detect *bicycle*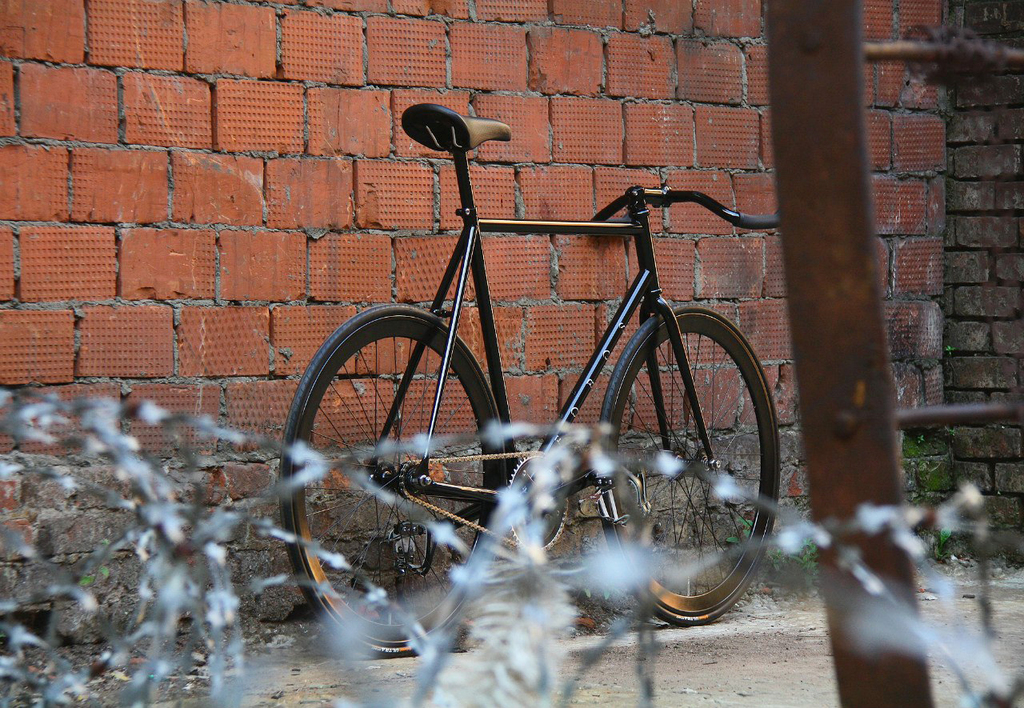
crop(274, 54, 794, 636)
